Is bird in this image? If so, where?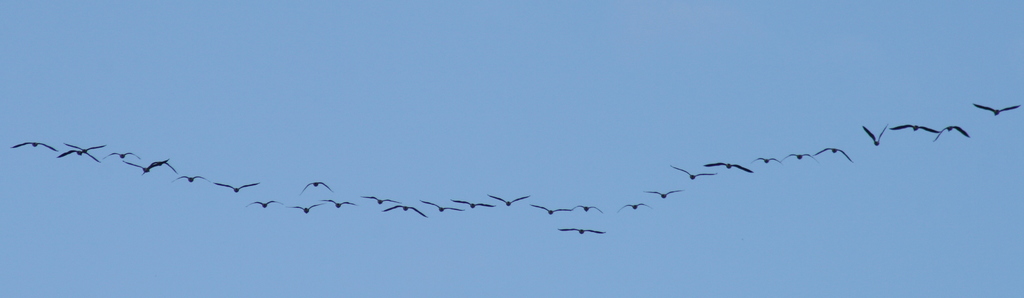
Yes, at BBox(570, 203, 608, 217).
